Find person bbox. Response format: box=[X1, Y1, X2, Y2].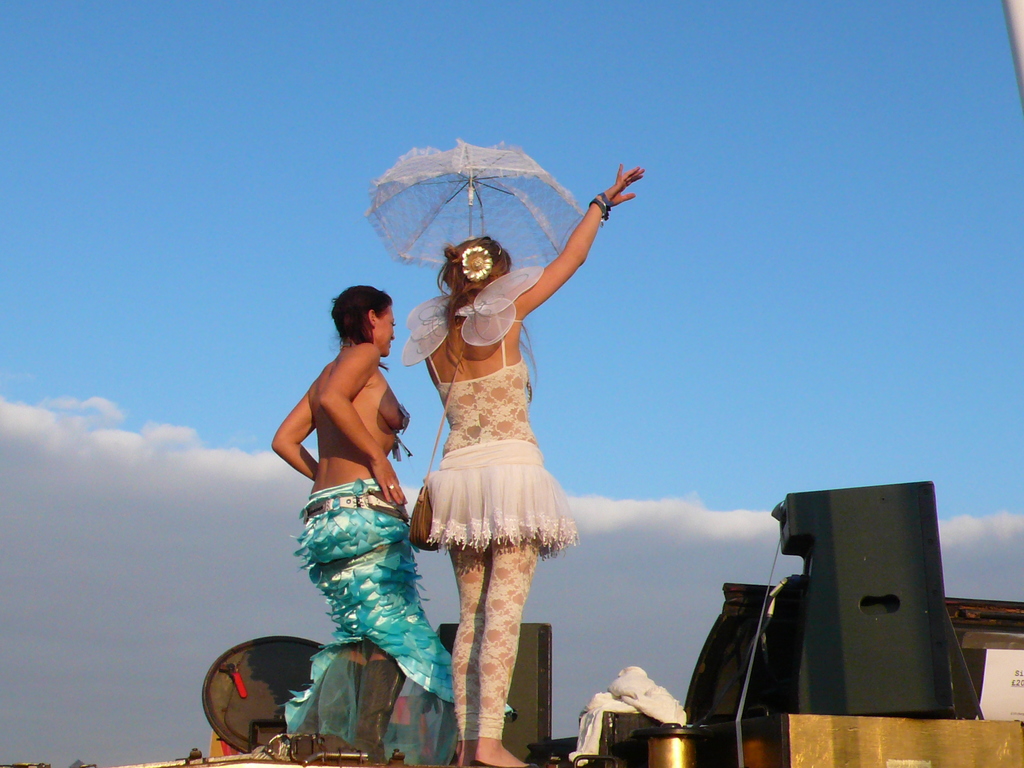
box=[260, 271, 523, 767].
